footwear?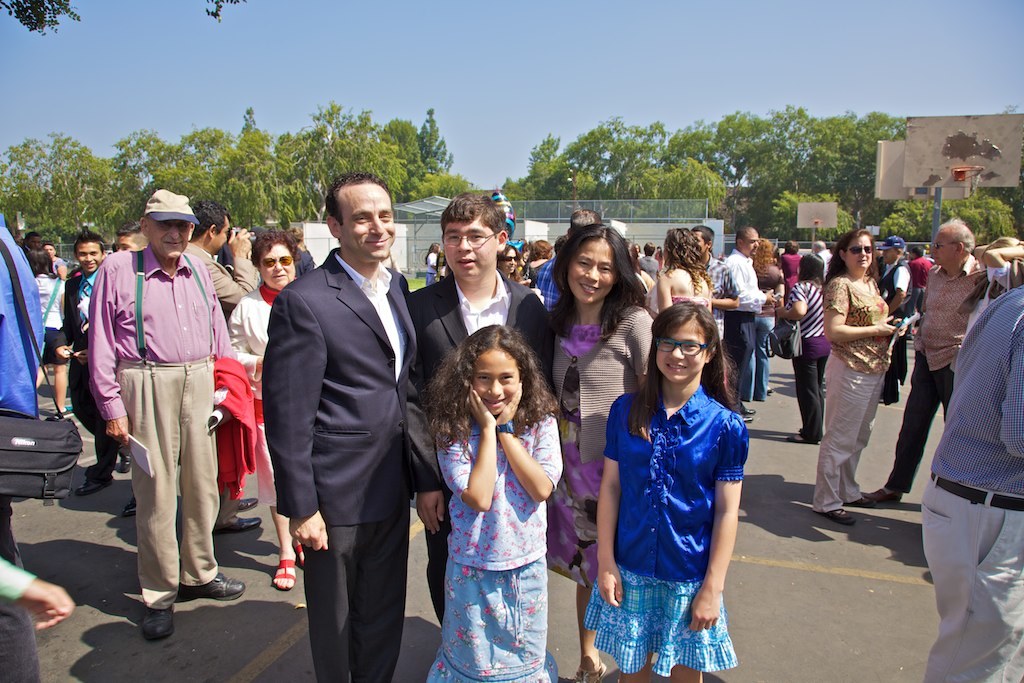
<box>858,492,901,506</box>
